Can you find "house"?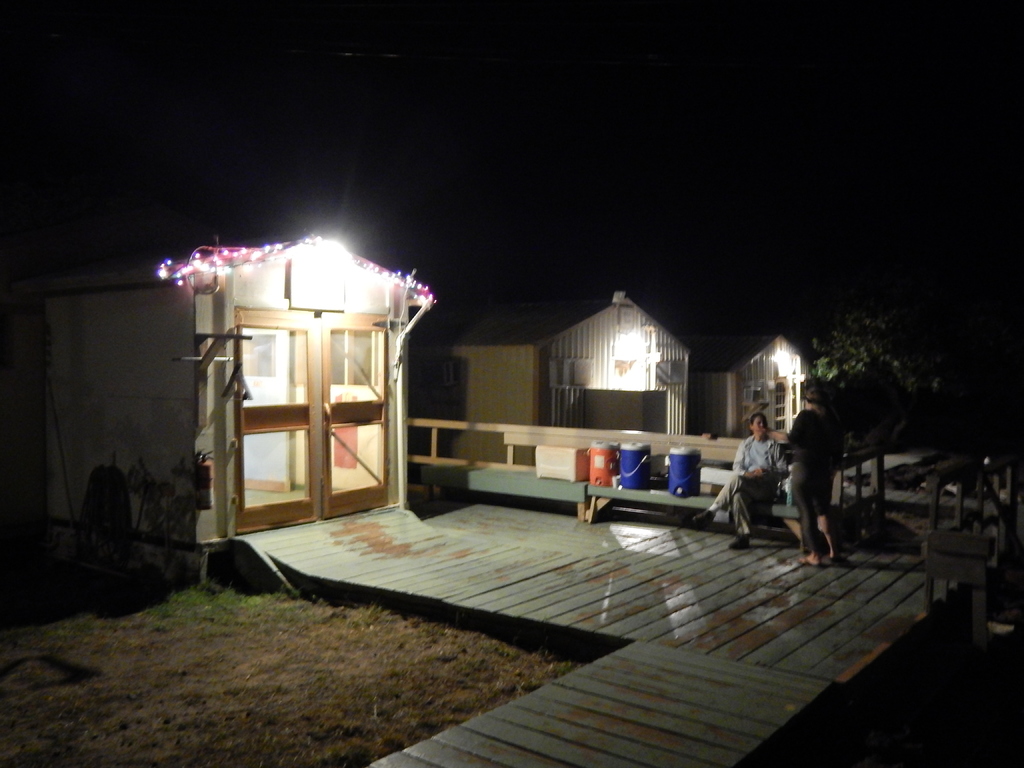
Yes, bounding box: Rect(427, 282, 723, 473).
